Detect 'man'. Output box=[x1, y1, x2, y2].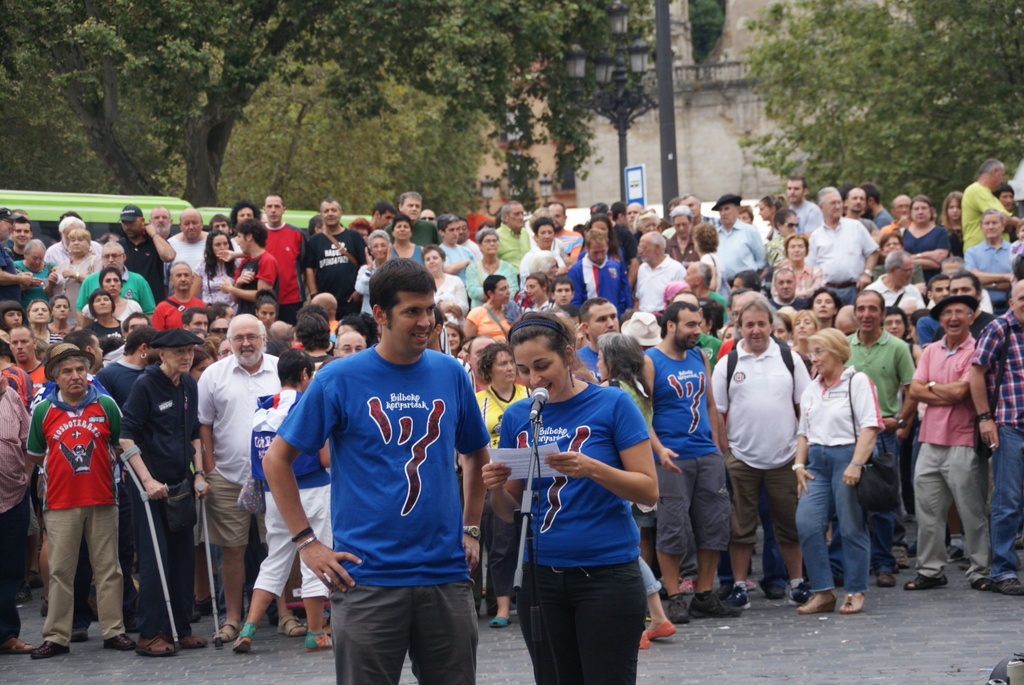
box=[0, 205, 38, 296].
